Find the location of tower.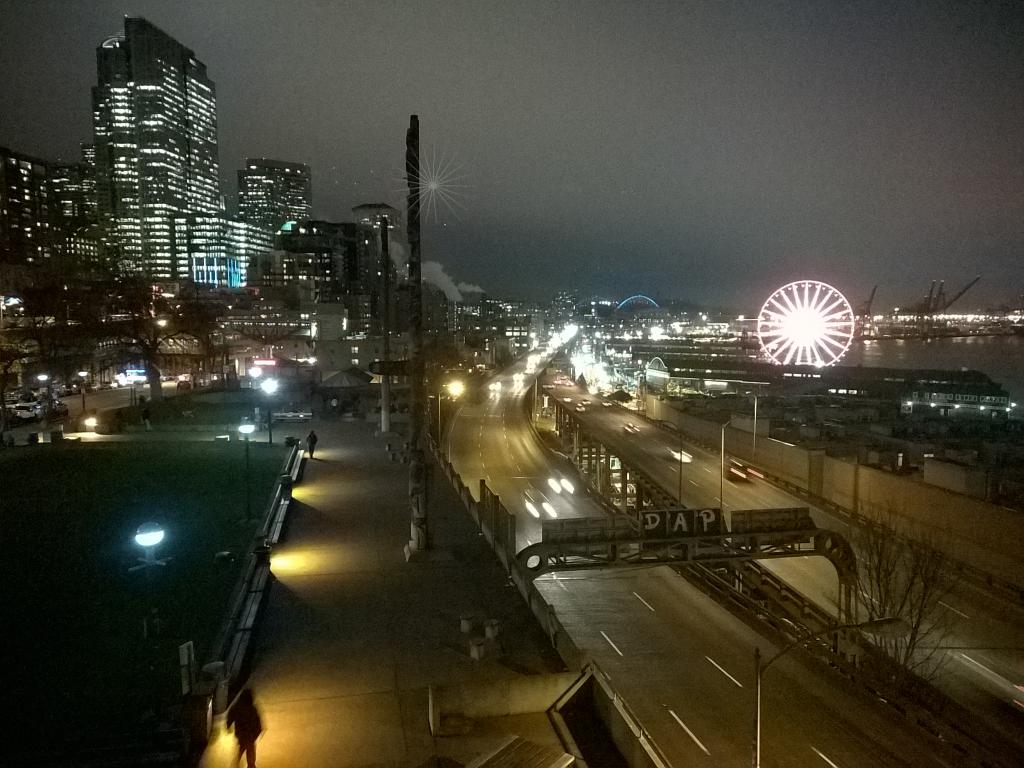
Location: BBox(0, 13, 320, 282).
